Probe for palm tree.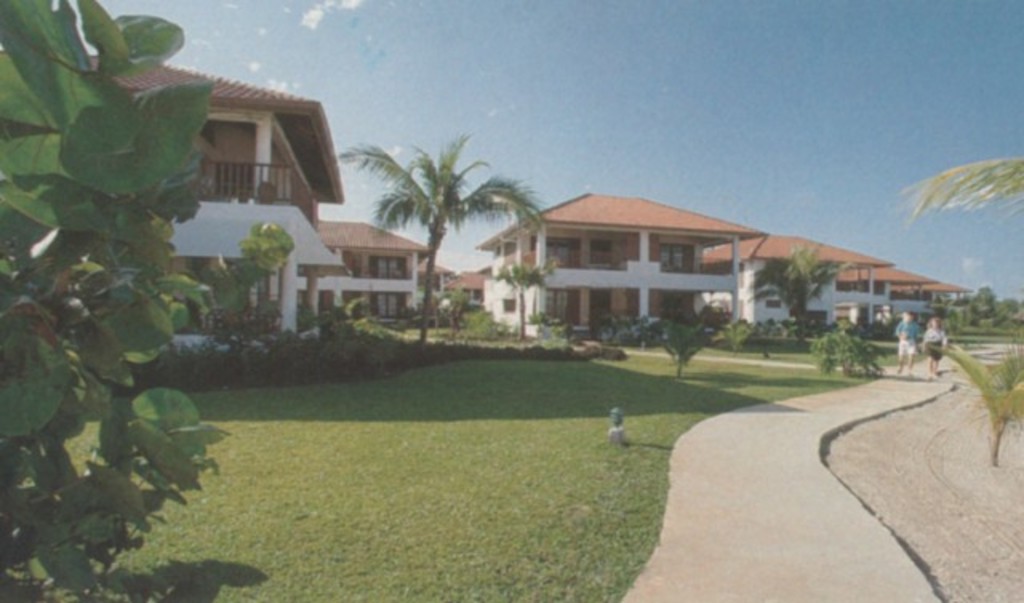
Probe result: {"left": 766, "top": 229, "right": 840, "bottom": 360}.
